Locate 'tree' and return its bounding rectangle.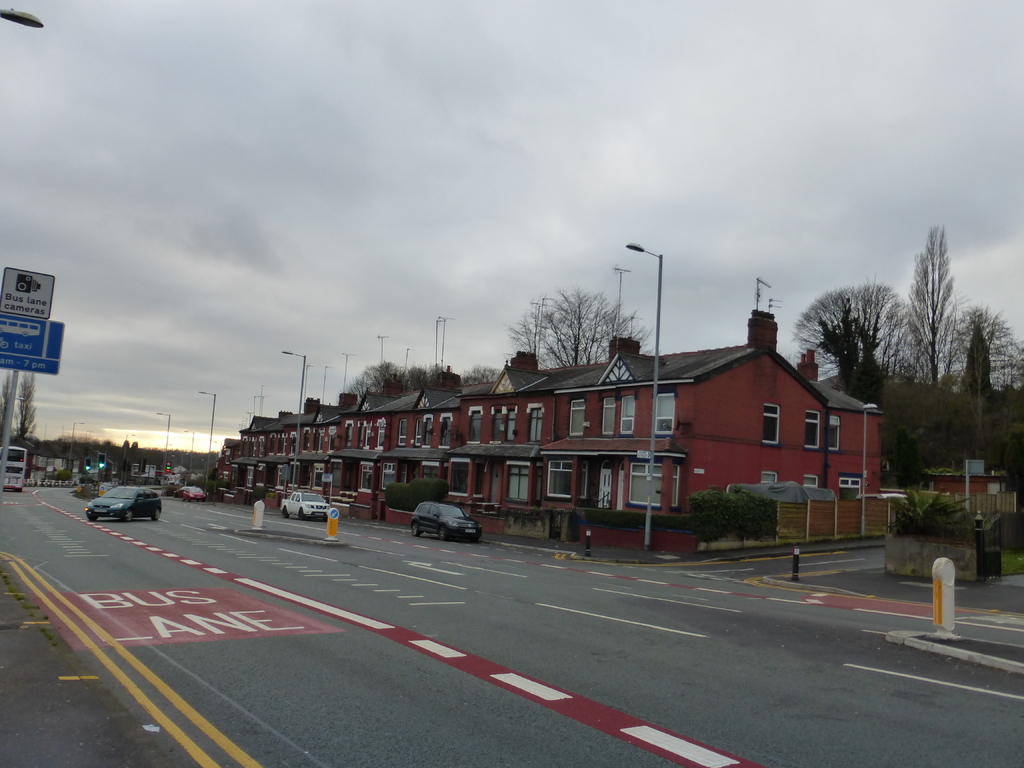
x1=422 y1=362 x2=431 y2=394.
